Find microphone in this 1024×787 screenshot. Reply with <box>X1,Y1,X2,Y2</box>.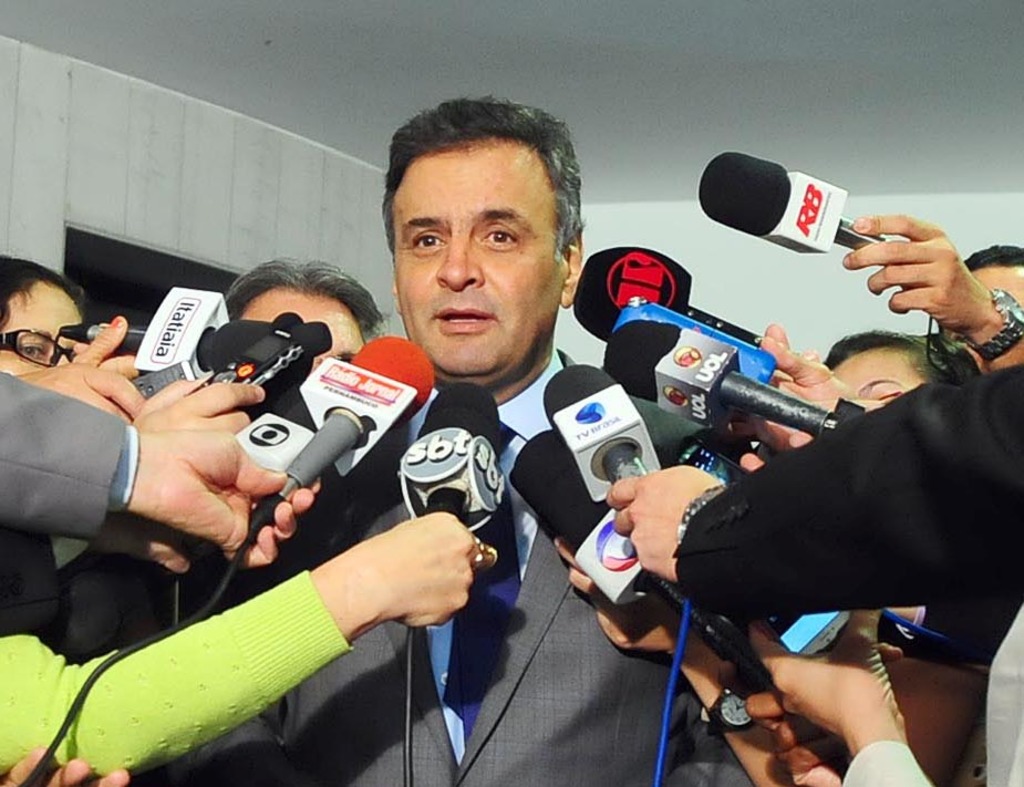
<box>673,152,863,273</box>.
